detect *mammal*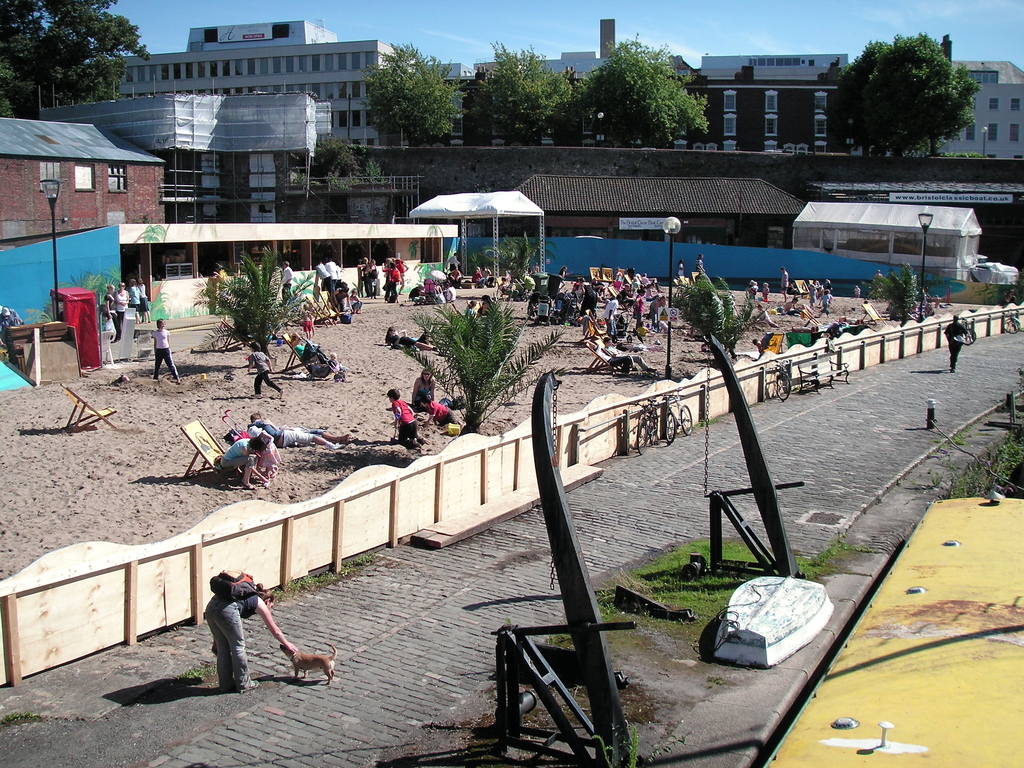
925 289 947 310
